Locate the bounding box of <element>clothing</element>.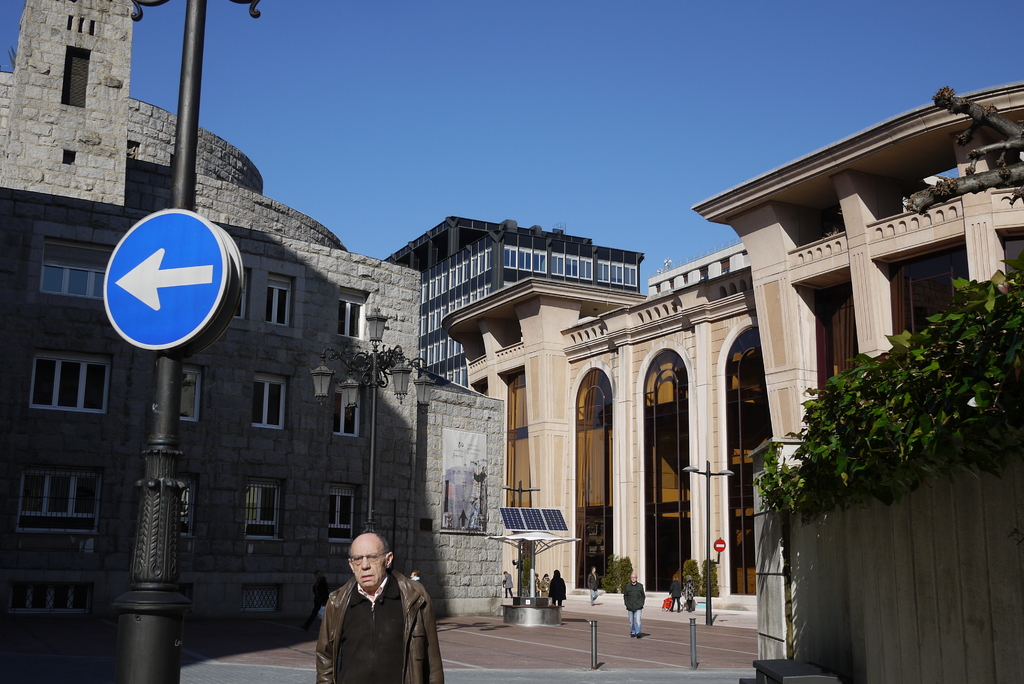
Bounding box: (624, 580, 643, 636).
